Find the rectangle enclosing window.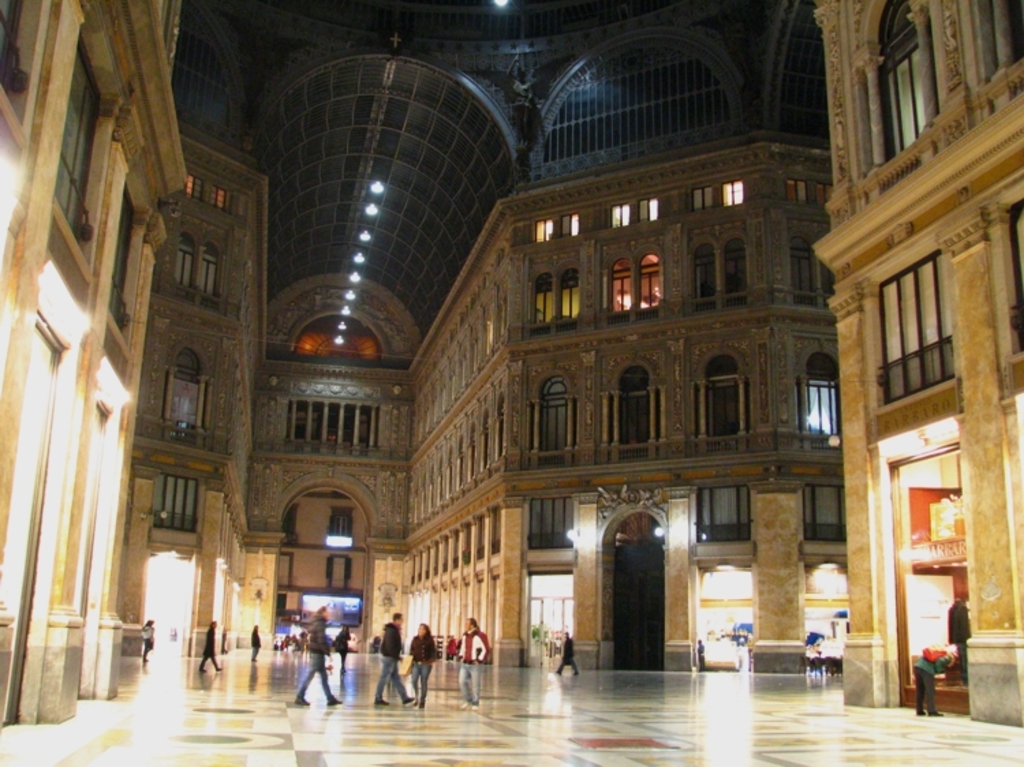
l=796, t=232, r=822, b=306.
